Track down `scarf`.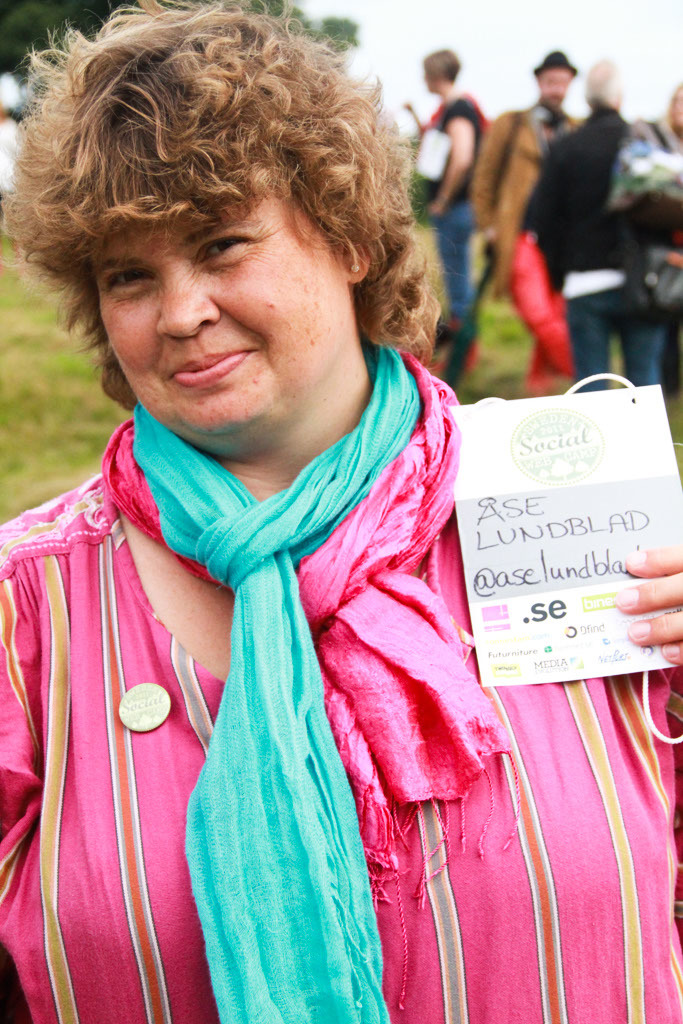
Tracked to x1=96 y1=335 x2=520 y2=1023.
